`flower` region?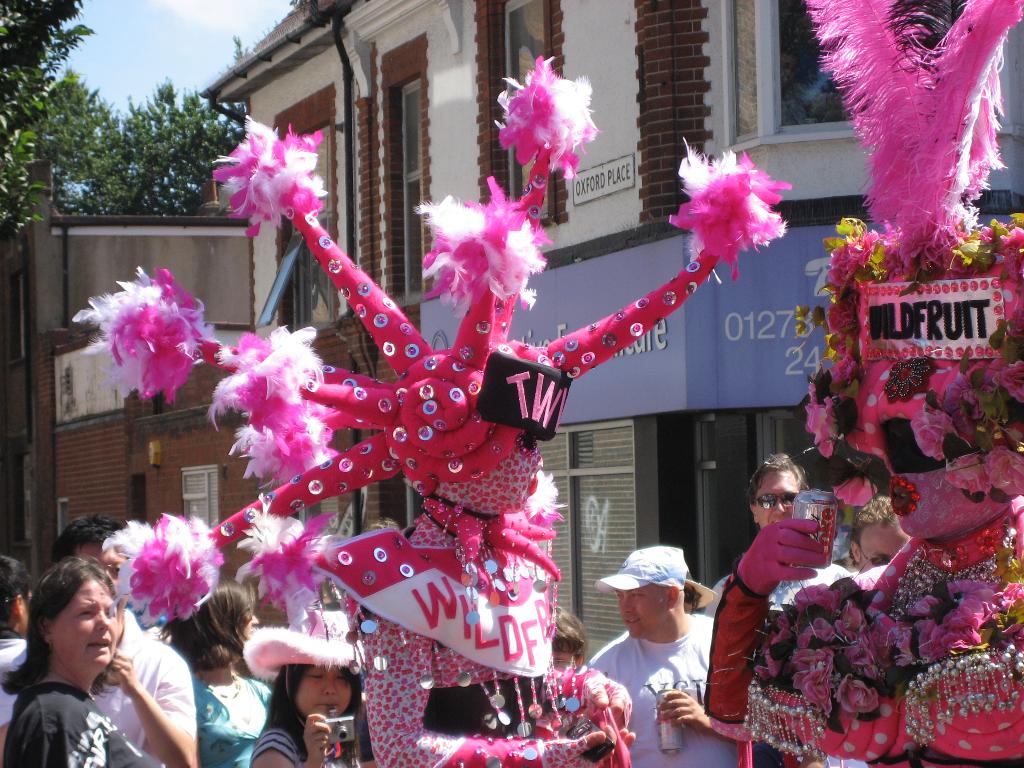
833:476:880:505
